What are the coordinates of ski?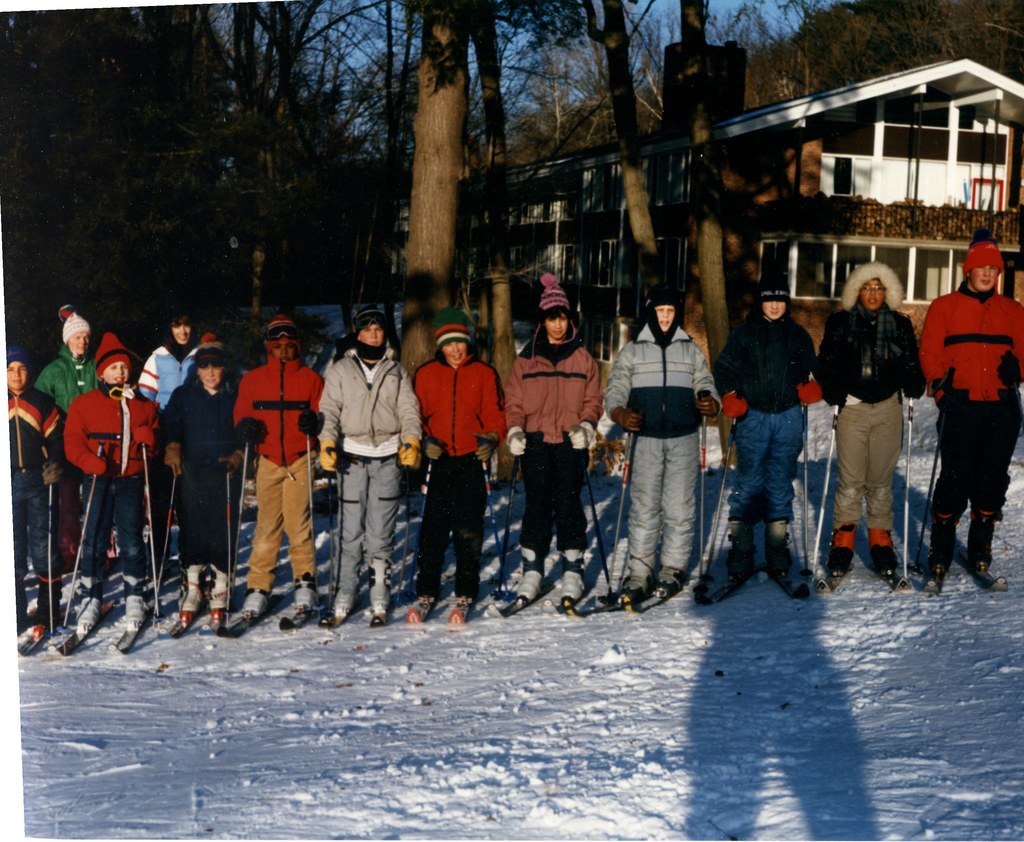
l=765, t=571, r=815, b=599.
